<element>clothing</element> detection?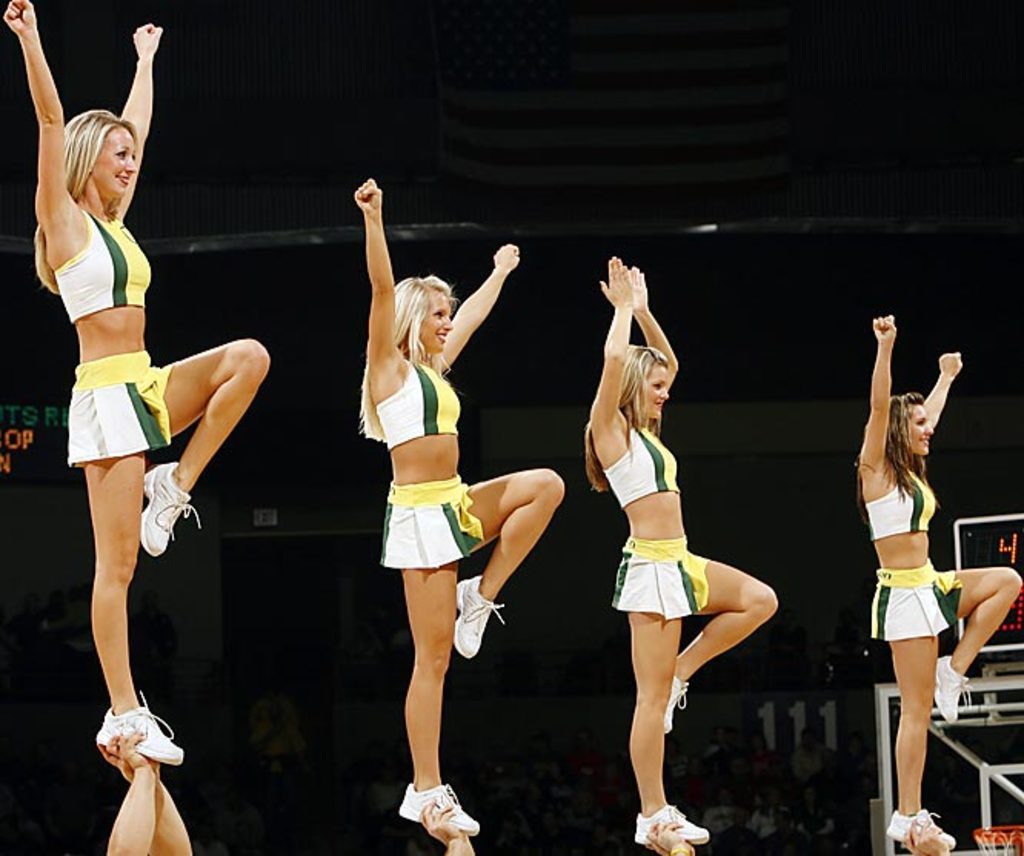
pyautogui.locateOnScreen(859, 464, 970, 642)
